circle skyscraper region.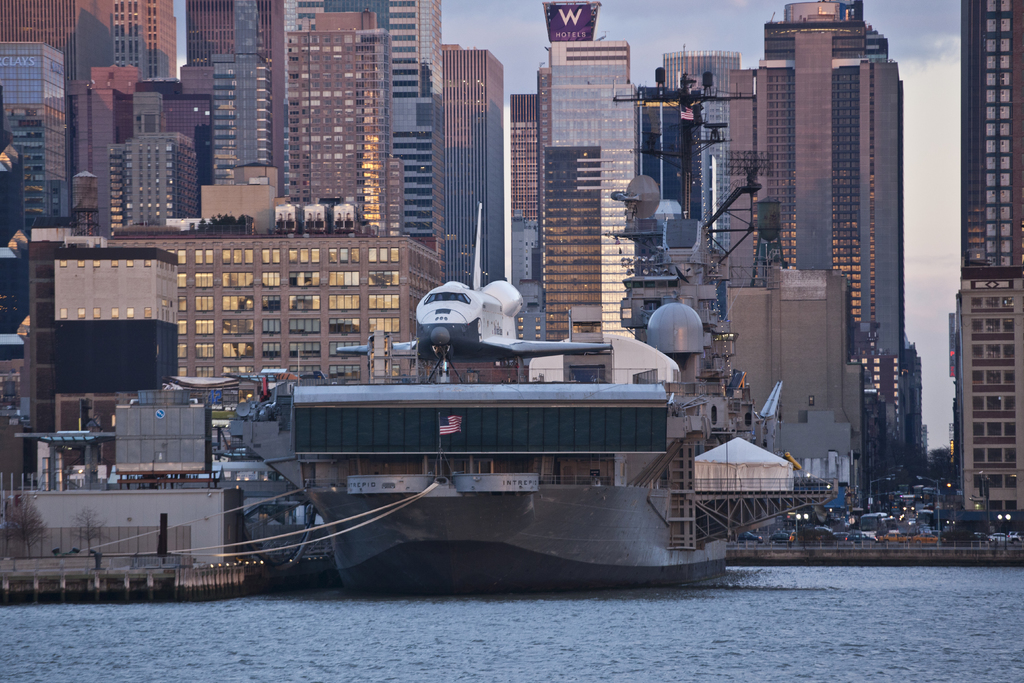
Region: locate(104, 71, 217, 256).
